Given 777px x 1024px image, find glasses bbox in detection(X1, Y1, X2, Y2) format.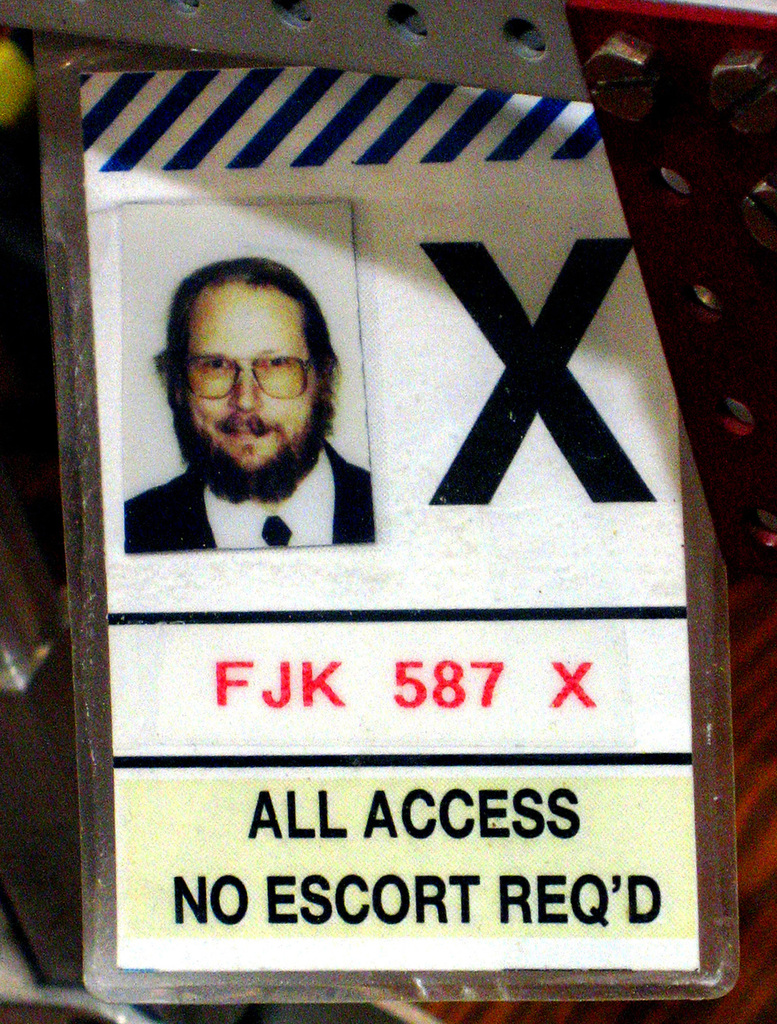
detection(175, 348, 330, 405).
